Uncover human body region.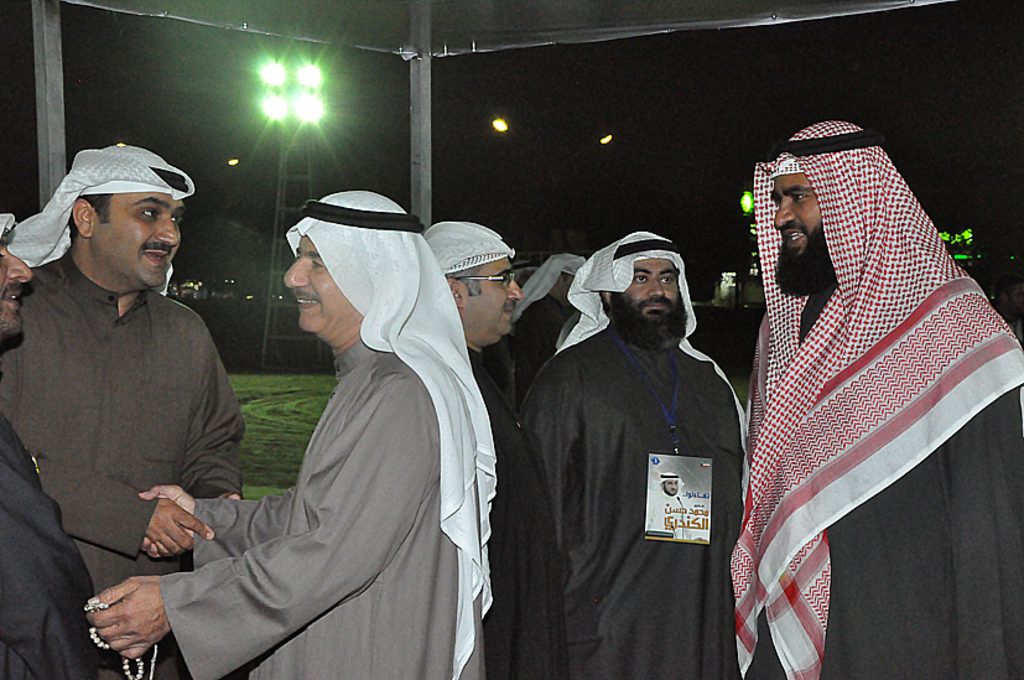
Uncovered: Rect(0, 135, 256, 679).
